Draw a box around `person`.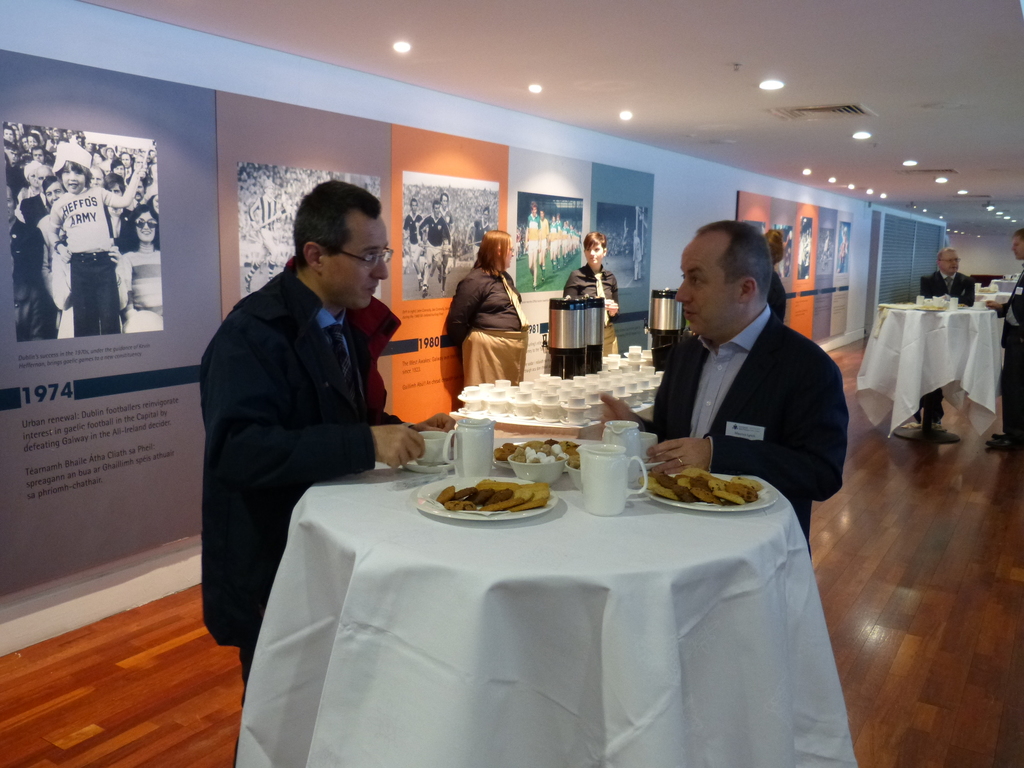
(983,225,1023,454).
